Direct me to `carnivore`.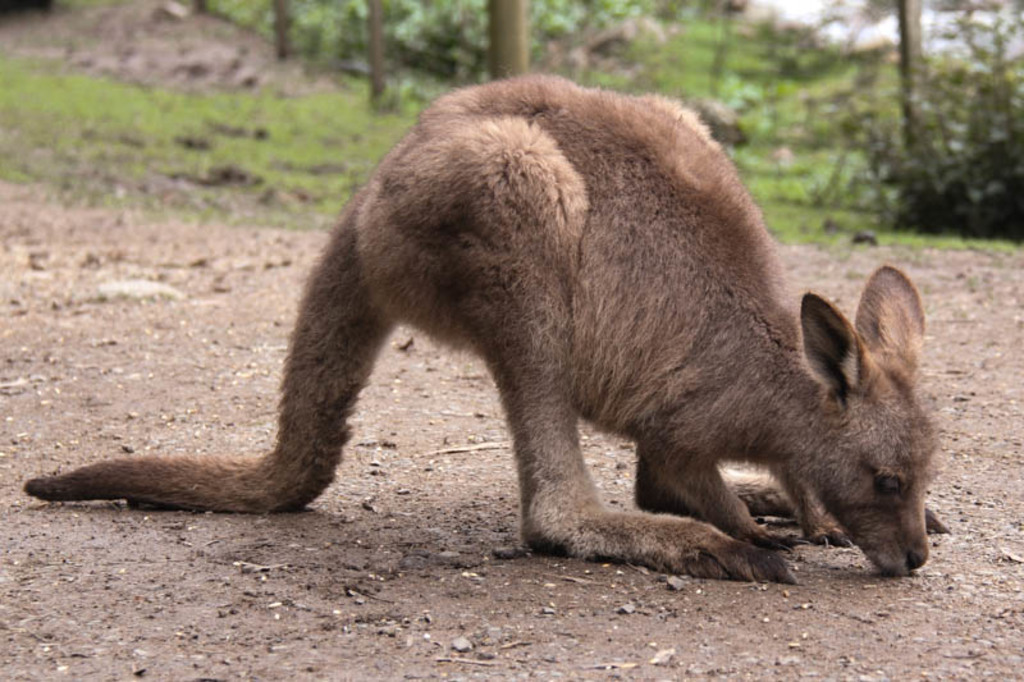
Direction: <box>22,63,966,578</box>.
